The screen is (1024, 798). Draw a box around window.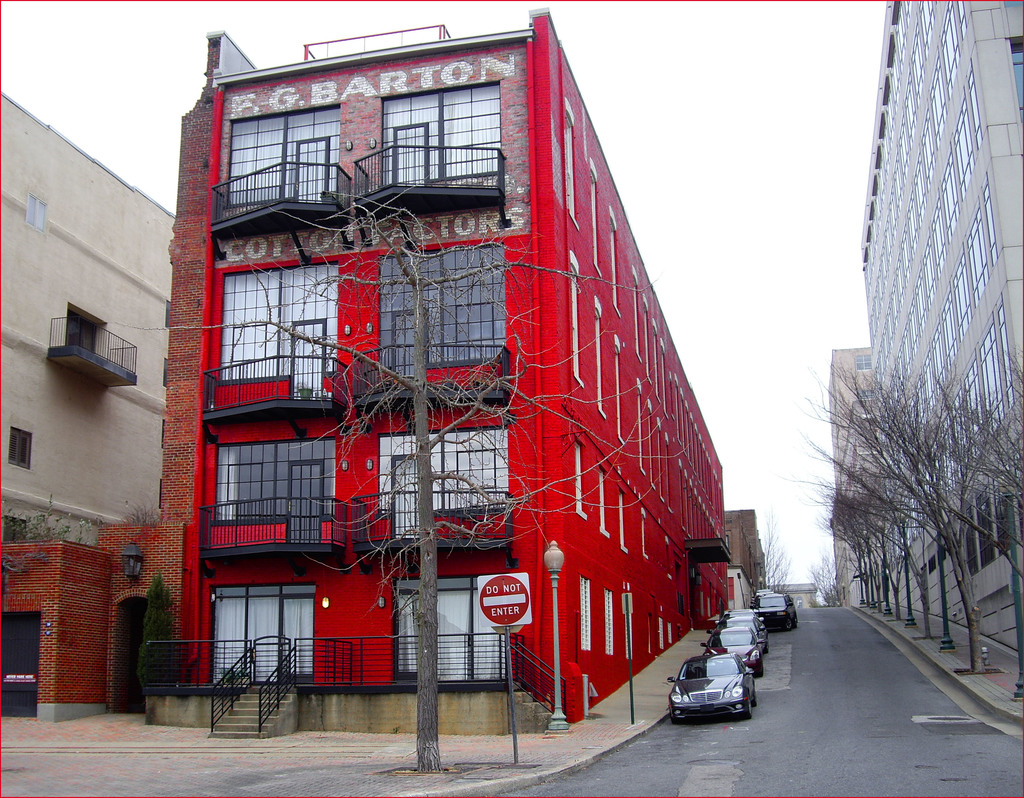
locate(64, 305, 111, 357).
